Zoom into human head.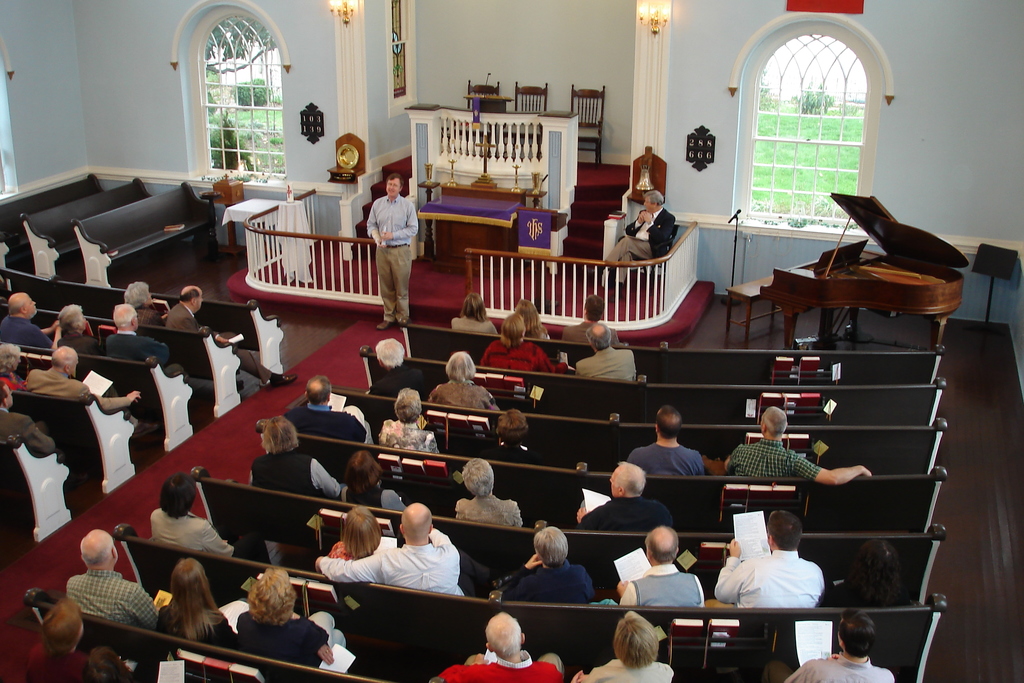
Zoom target: bbox=(767, 513, 802, 550).
